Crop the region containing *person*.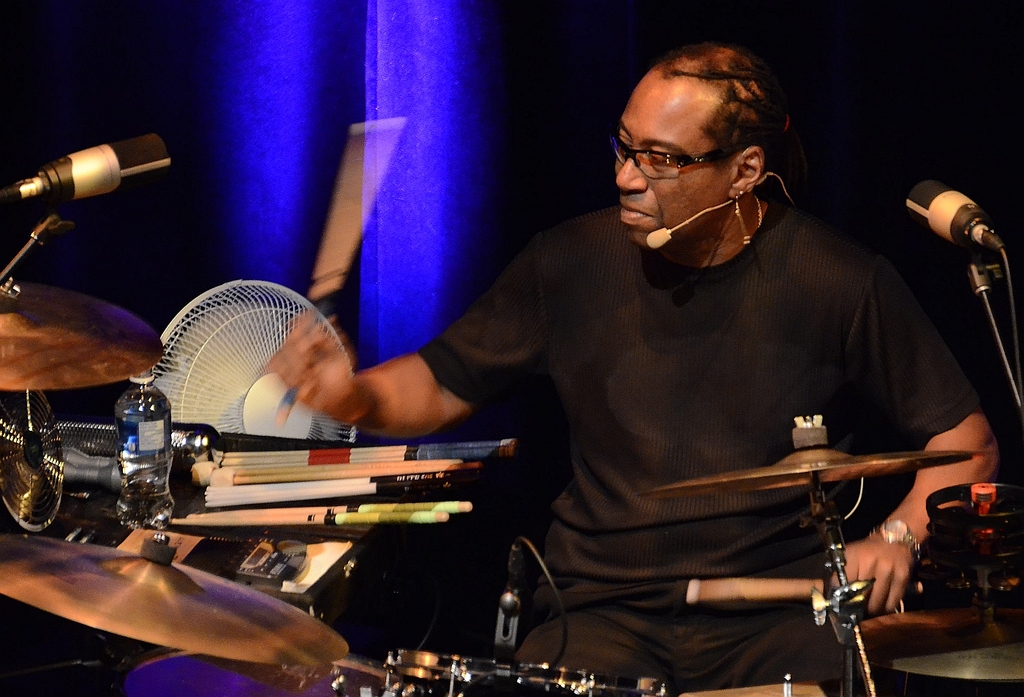
Crop region: x1=342 y1=34 x2=978 y2=660.
